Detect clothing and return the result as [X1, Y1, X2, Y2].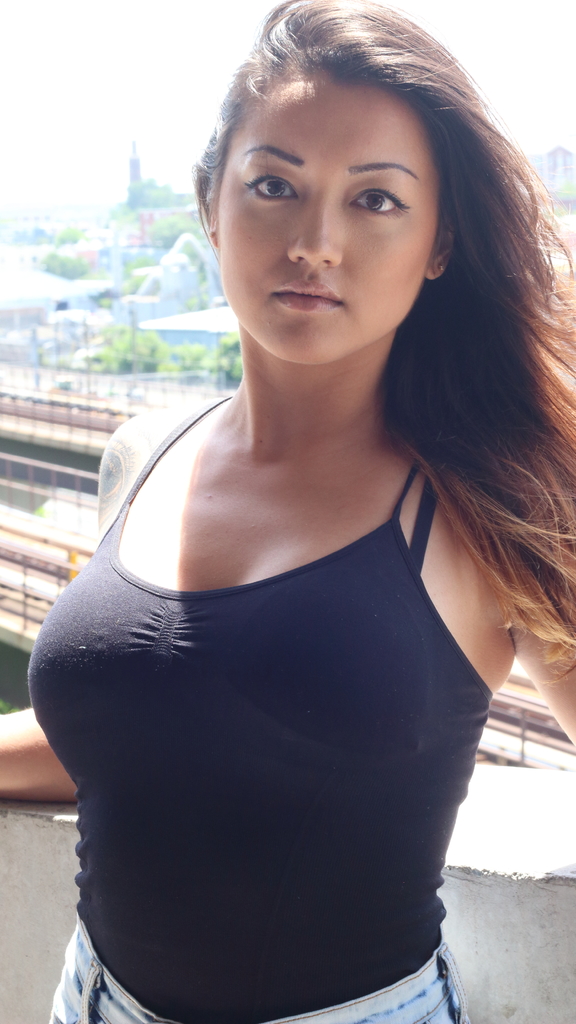
[76, 491, 454, 995].
